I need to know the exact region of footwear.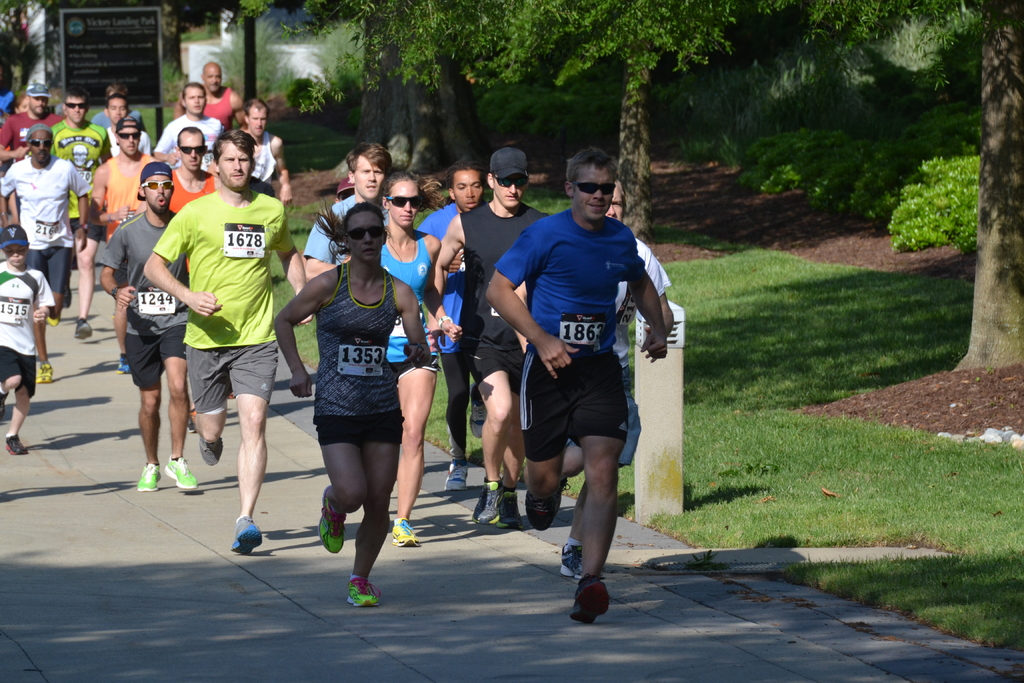
Region: box(163, 452, 197, 491).
